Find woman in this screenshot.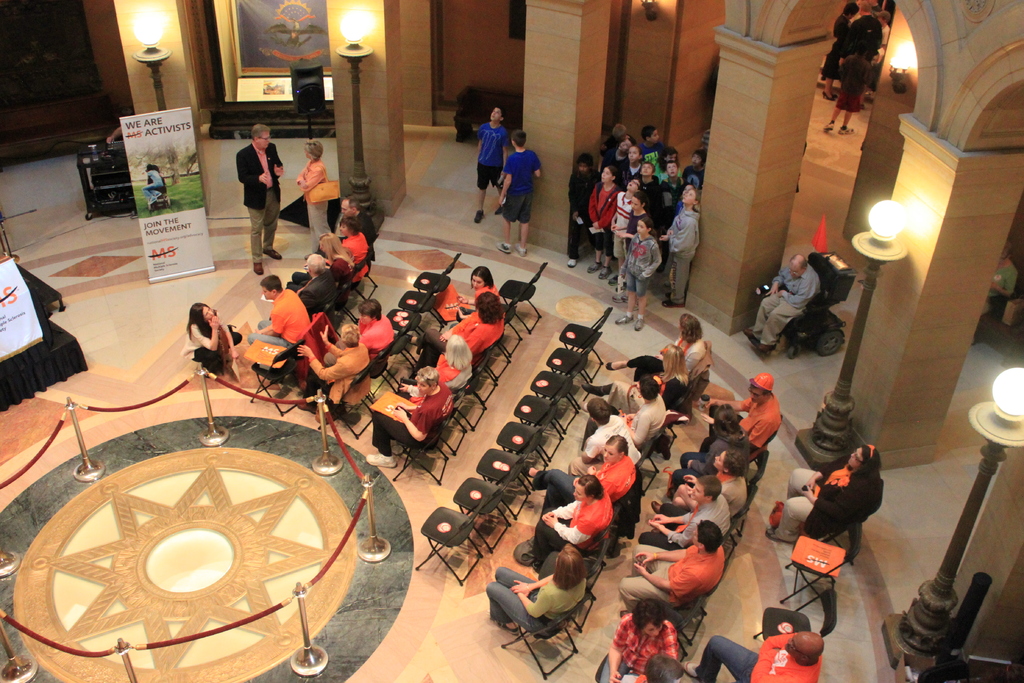
The bounding box for woman is <region>601, 595, 681, 682</region>.
